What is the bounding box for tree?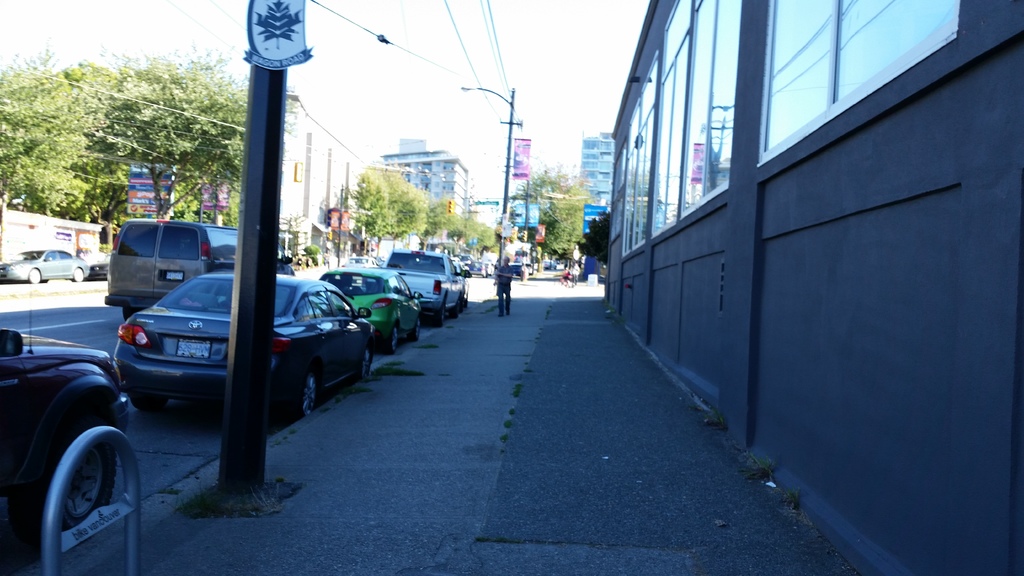
<bbox>377, 164, 424, 244</bbox>.
